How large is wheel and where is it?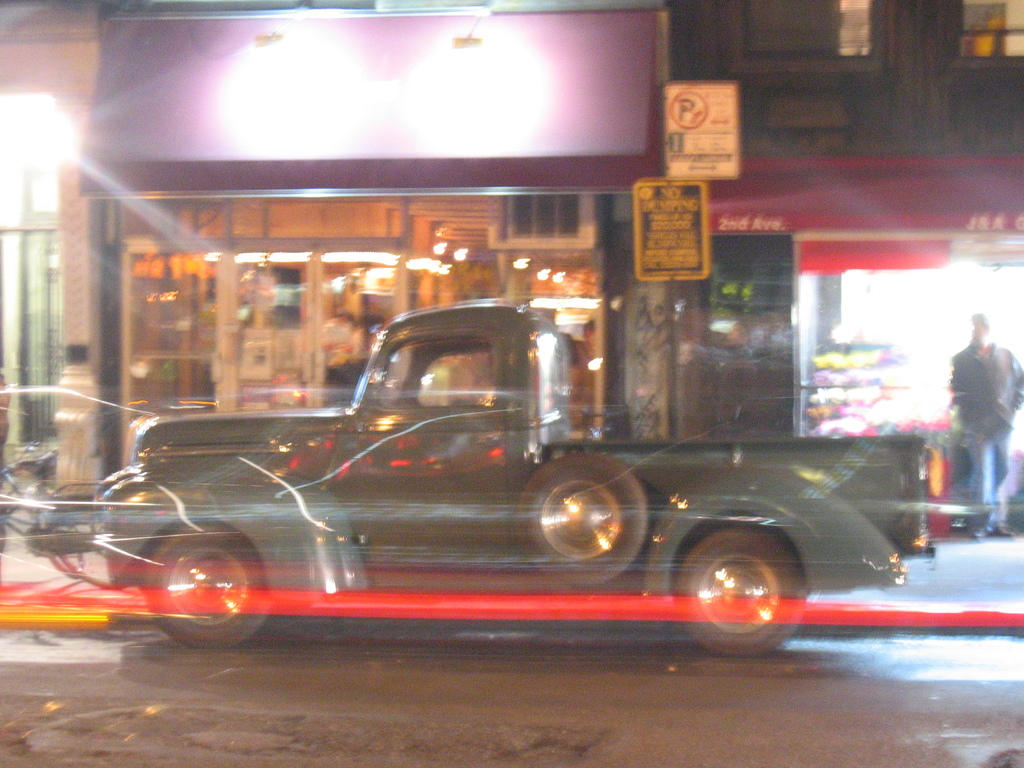
Bounding box: bbox=(514, 456, 646, 589).
